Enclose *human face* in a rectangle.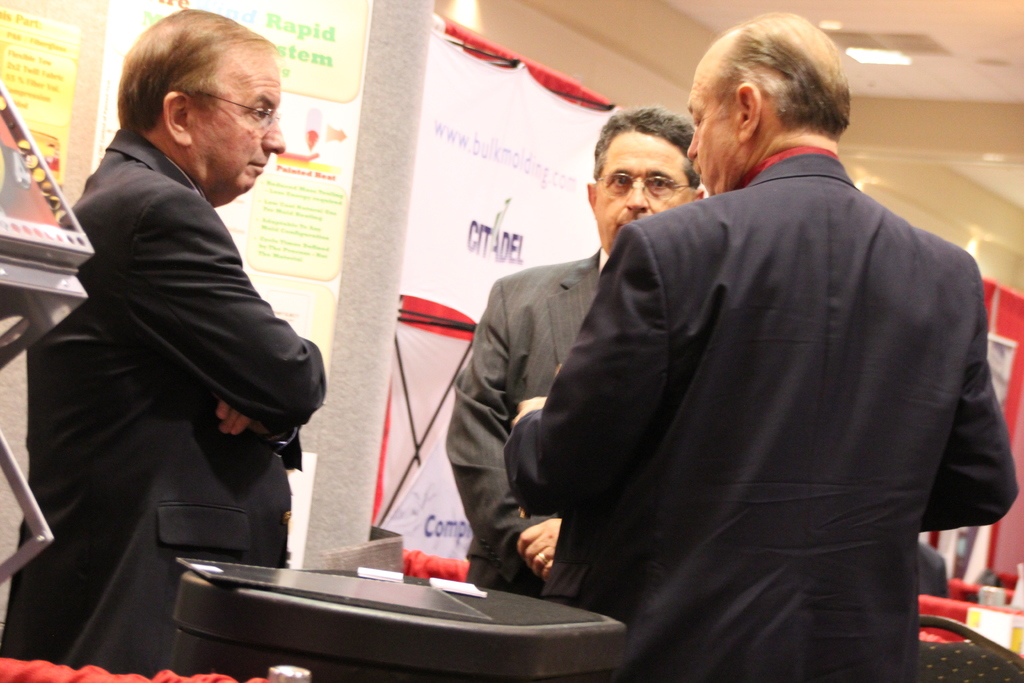
690/73/736/194.
